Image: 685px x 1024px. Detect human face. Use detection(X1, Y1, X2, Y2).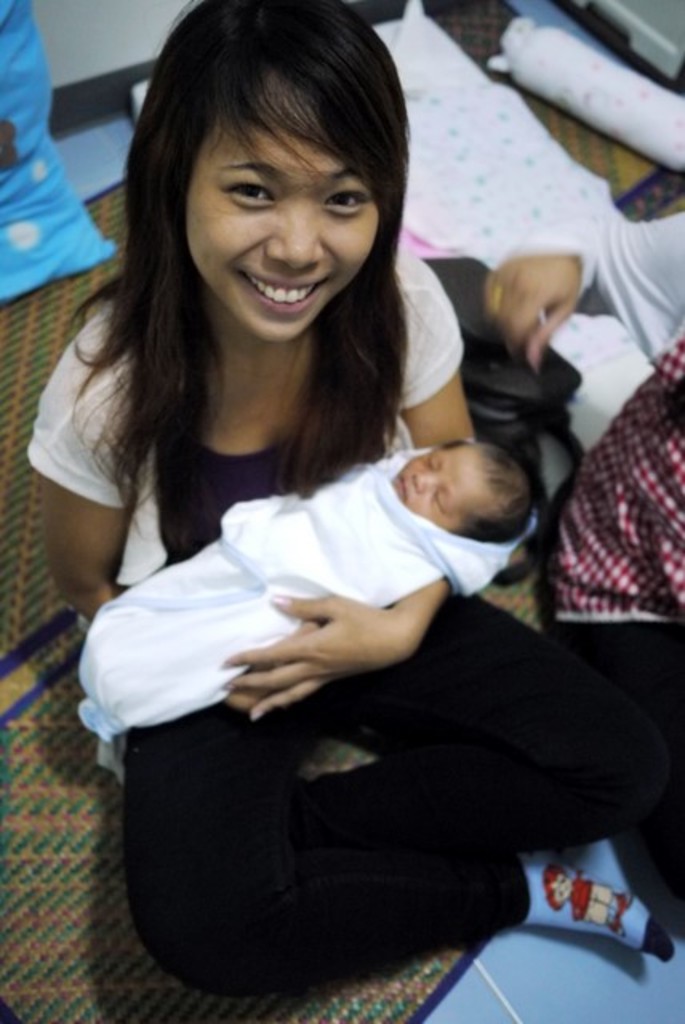
detection(184, 107, 383, 350).
